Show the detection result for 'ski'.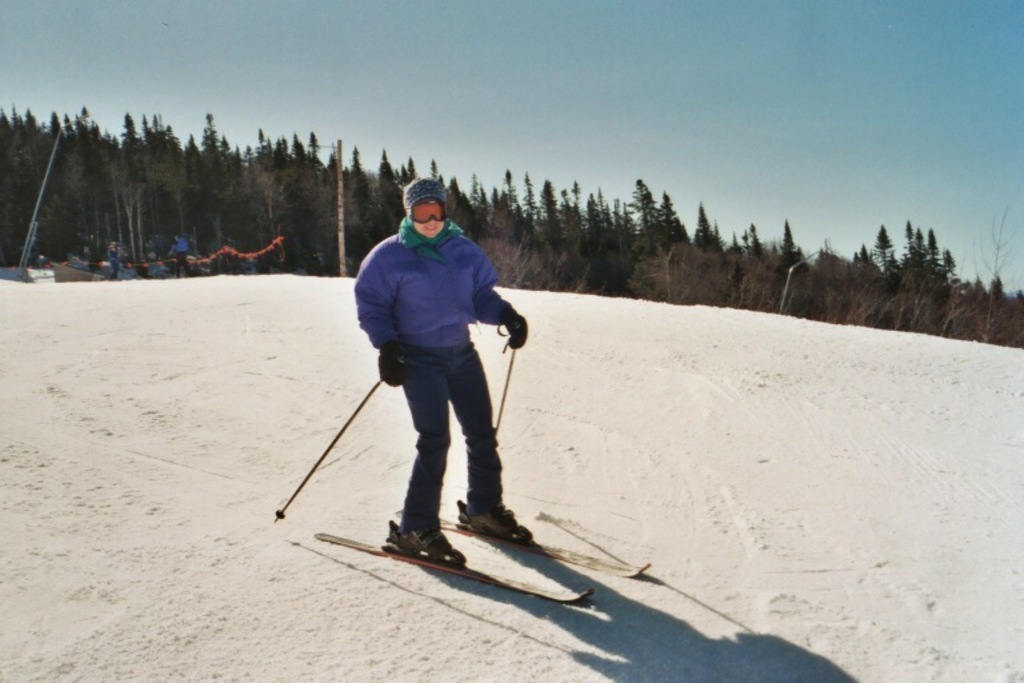
(307,526,600,618).
